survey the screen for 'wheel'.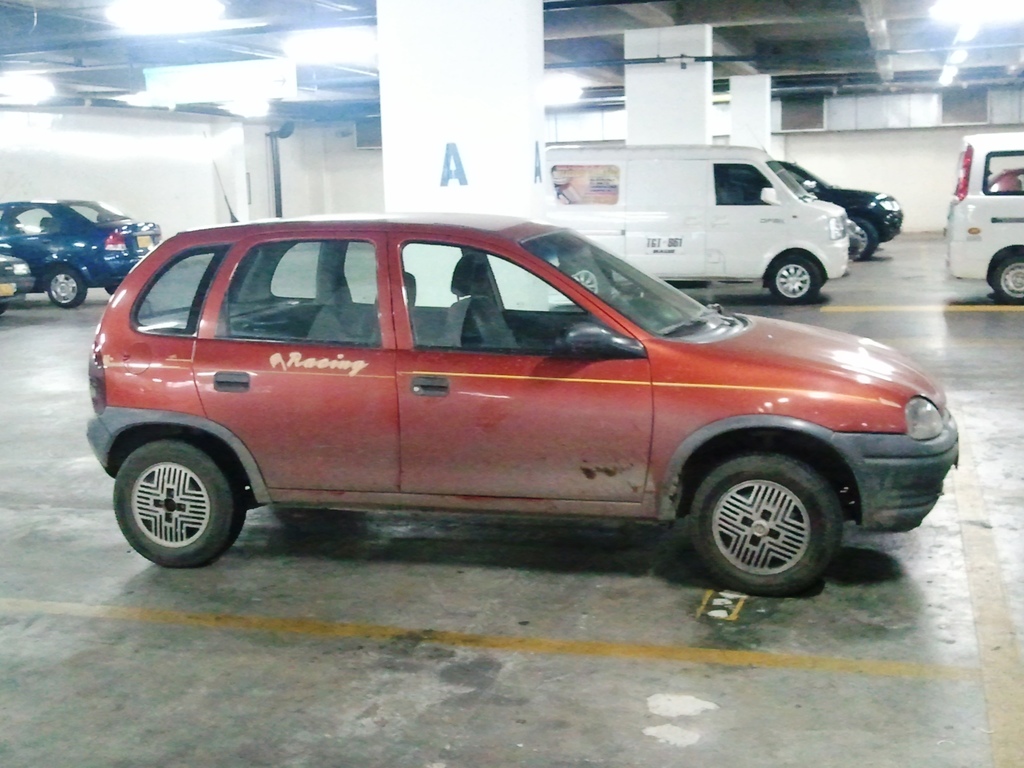
Survey found: (691, 451, 842, 593).
